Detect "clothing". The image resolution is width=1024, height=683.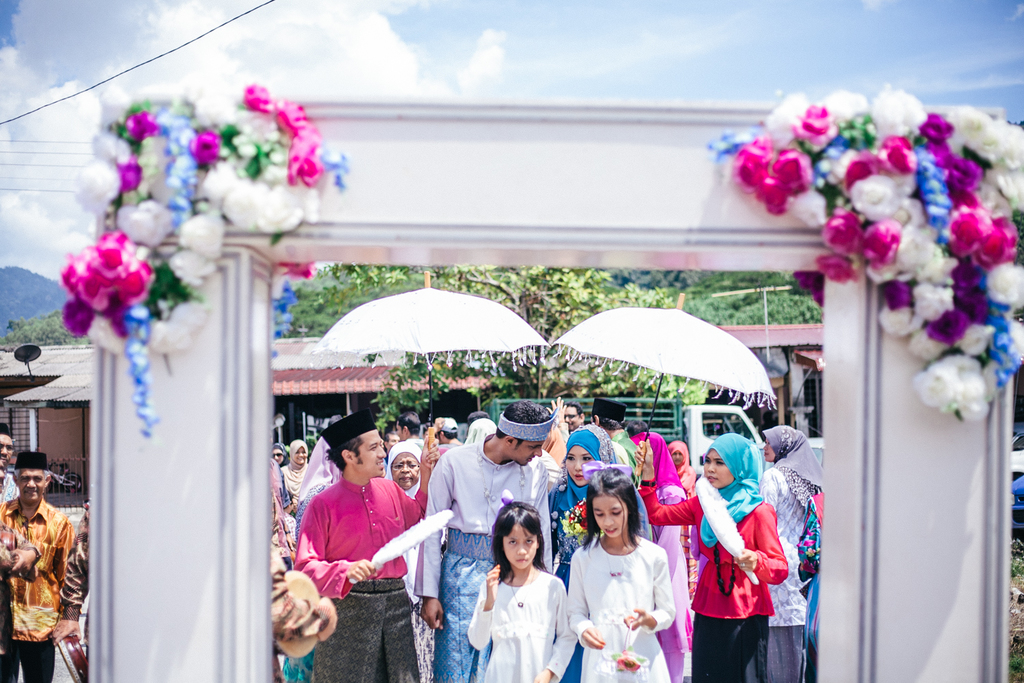
BBox(764, 461, 806, 609).
